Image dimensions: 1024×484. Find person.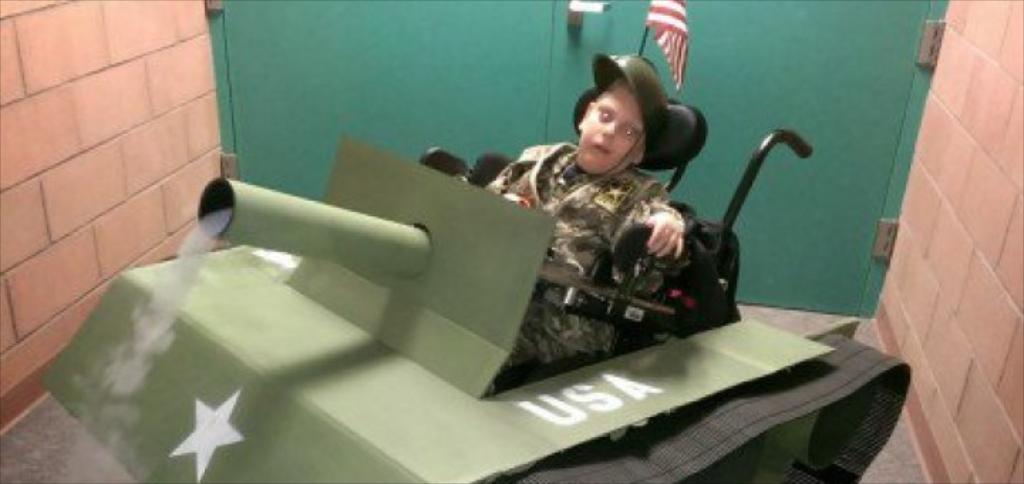
[x1=484, y1=53, x2=688, y2=394].
